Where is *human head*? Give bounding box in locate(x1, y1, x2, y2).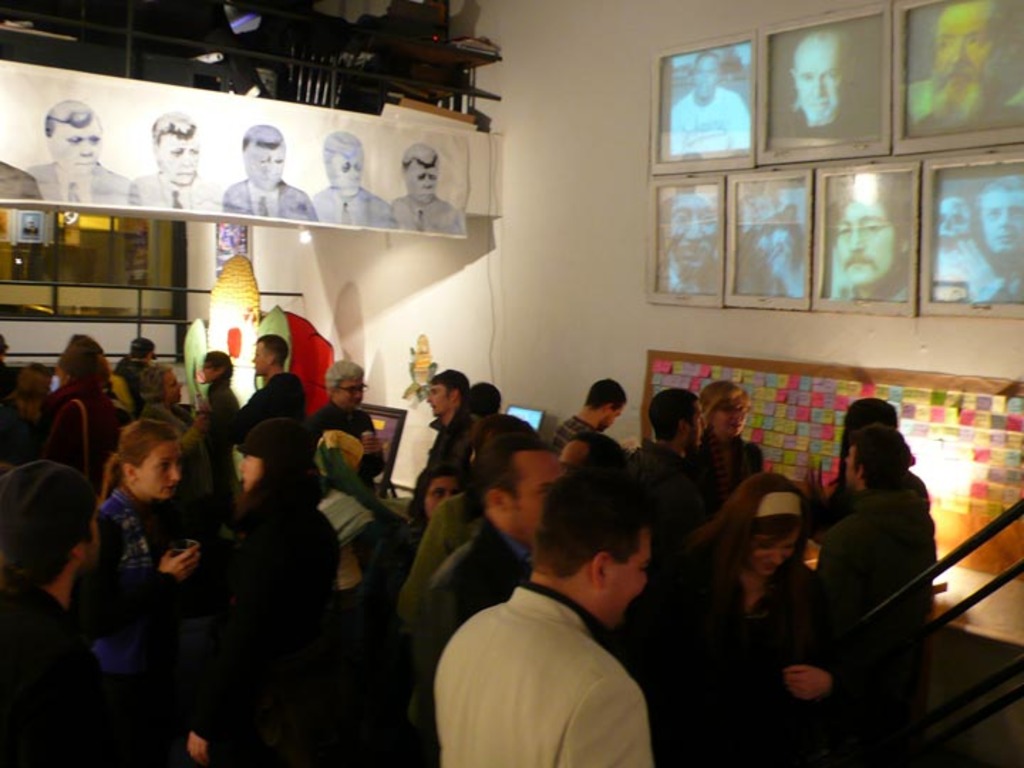
locate(978, 175, 1023, 252).
